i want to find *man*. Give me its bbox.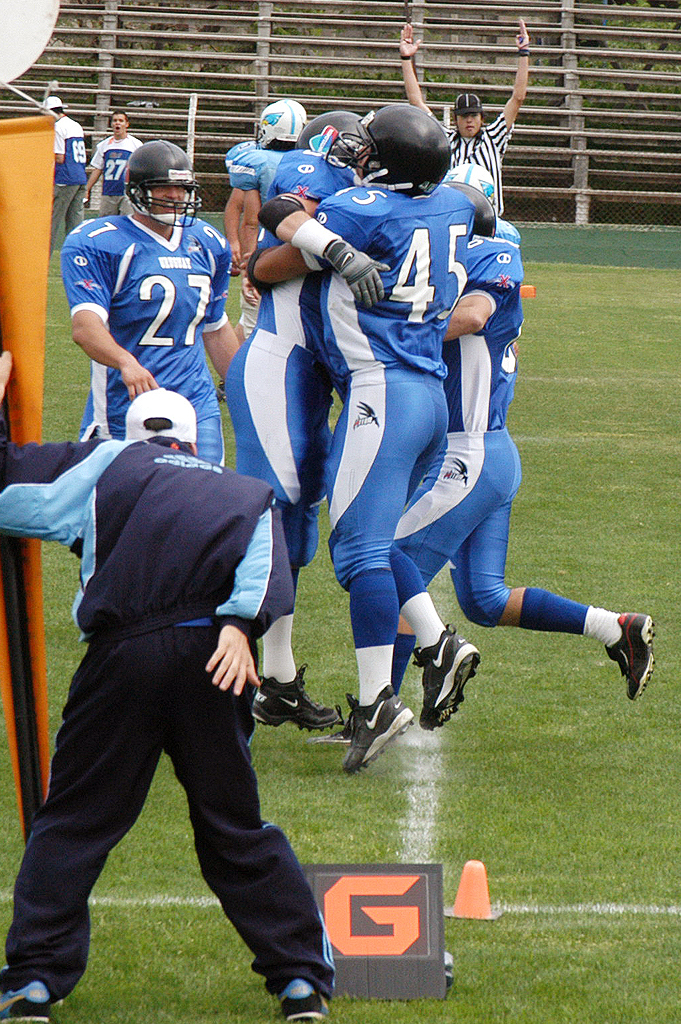
(left=207, top=104, right=392, bottom=737).
